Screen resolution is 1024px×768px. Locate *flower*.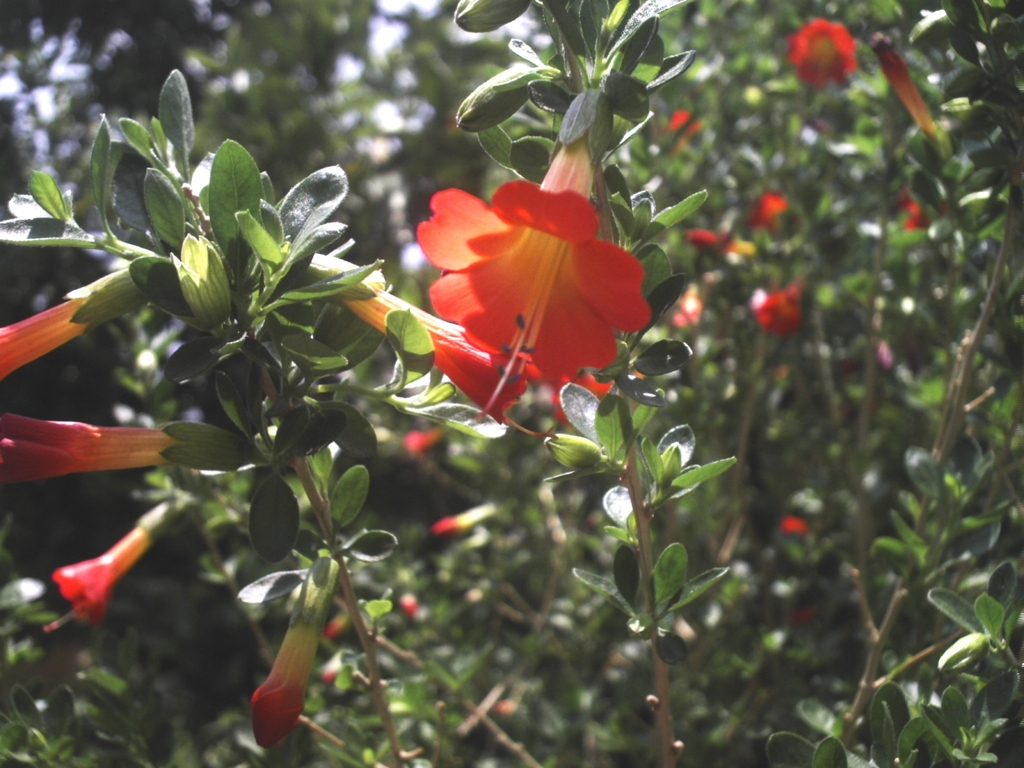
[899,188,938,237].
